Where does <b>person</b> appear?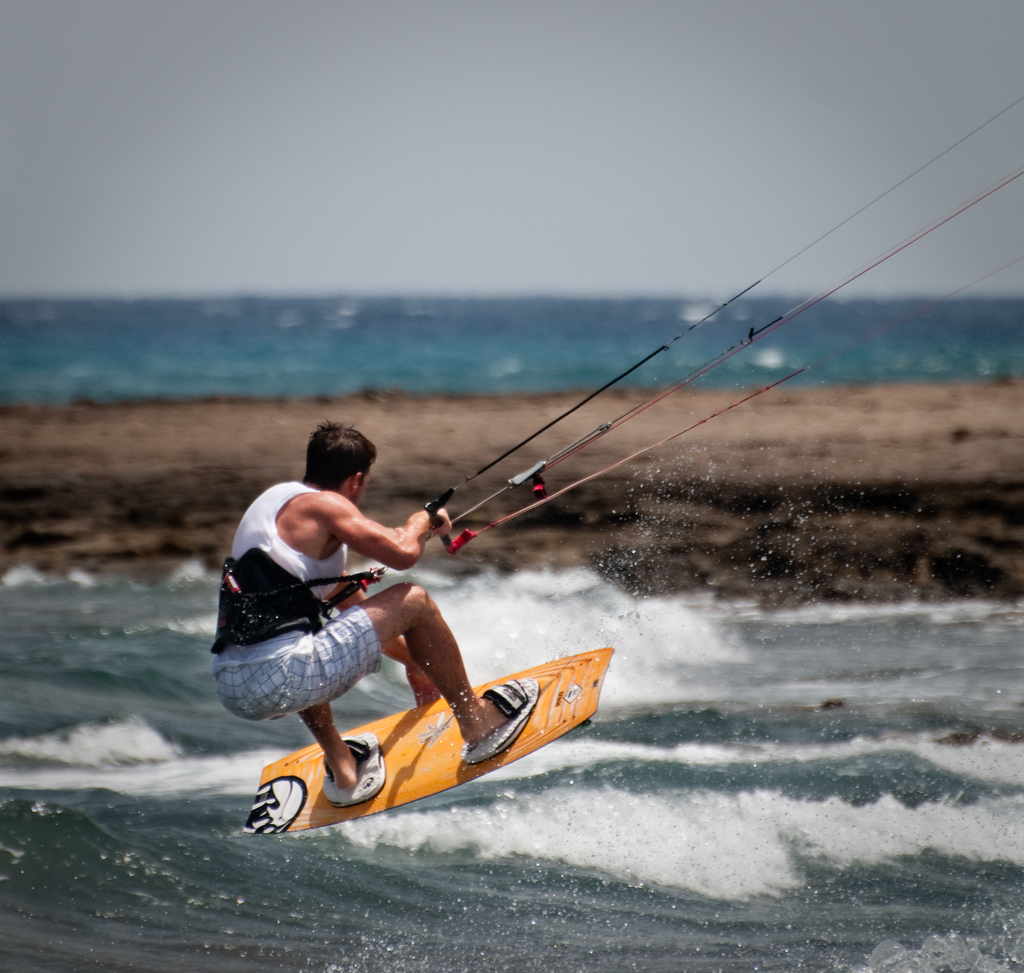
Appears at rect(210, 417, 541, 801).
